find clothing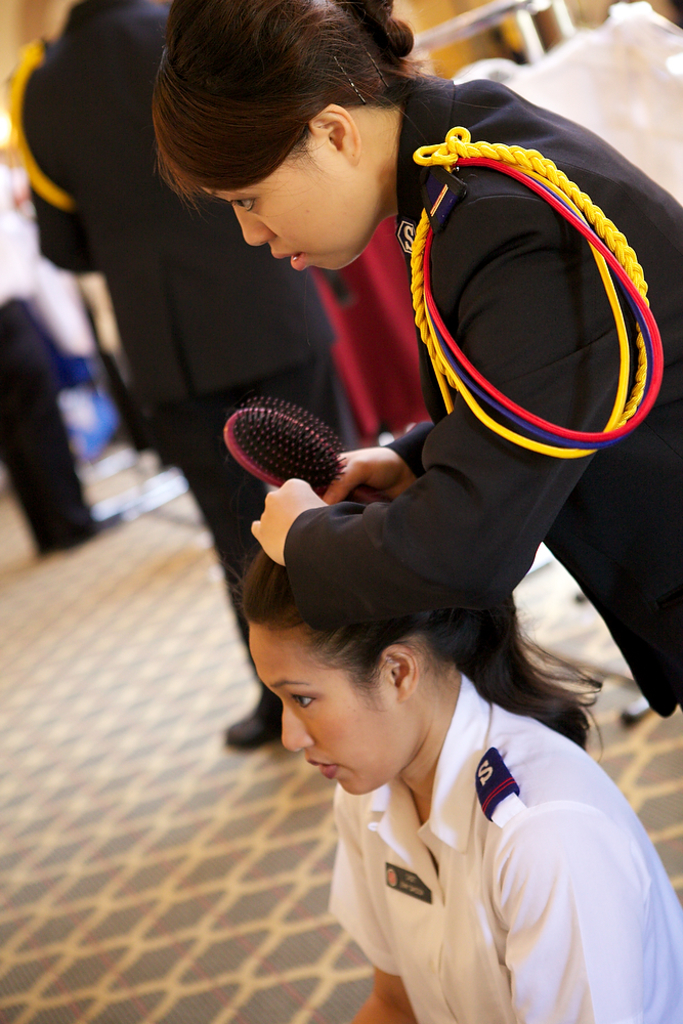
left=260, top=678, right=672, bottom=998
